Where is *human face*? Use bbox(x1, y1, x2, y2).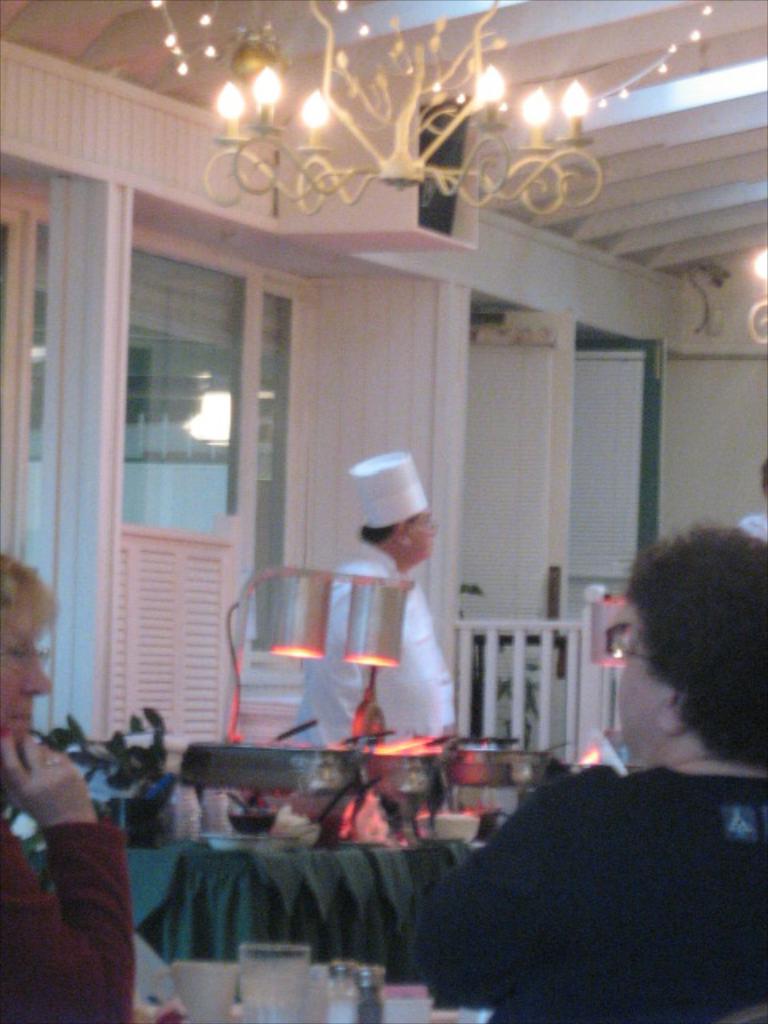
bbox(618, 602, 658, 757).
